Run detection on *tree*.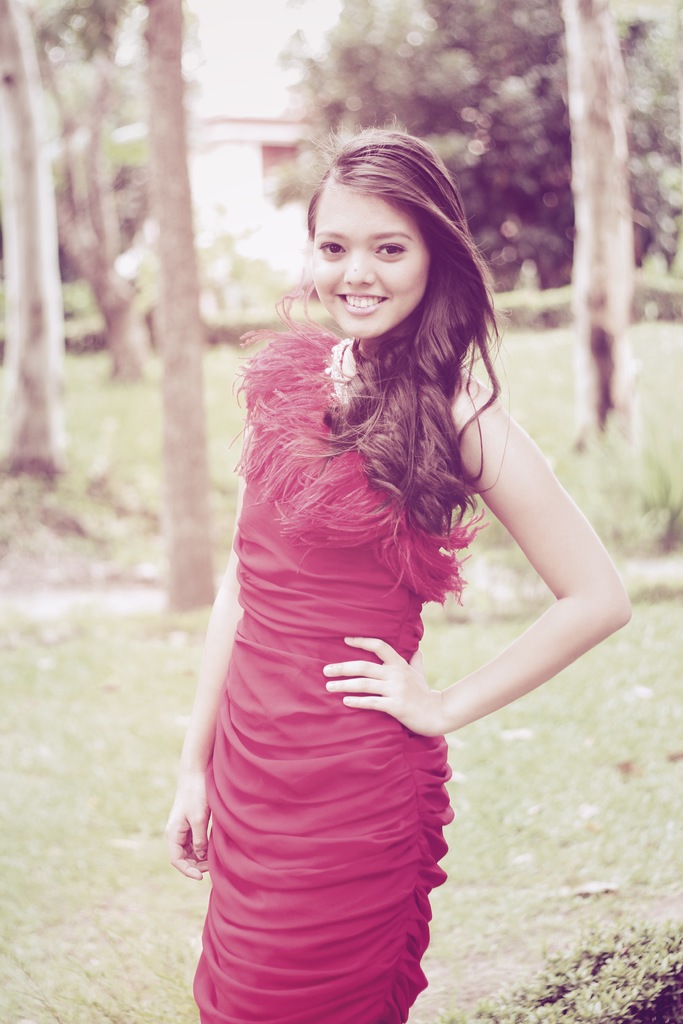
Result: box(165, 0, 227, 612).
